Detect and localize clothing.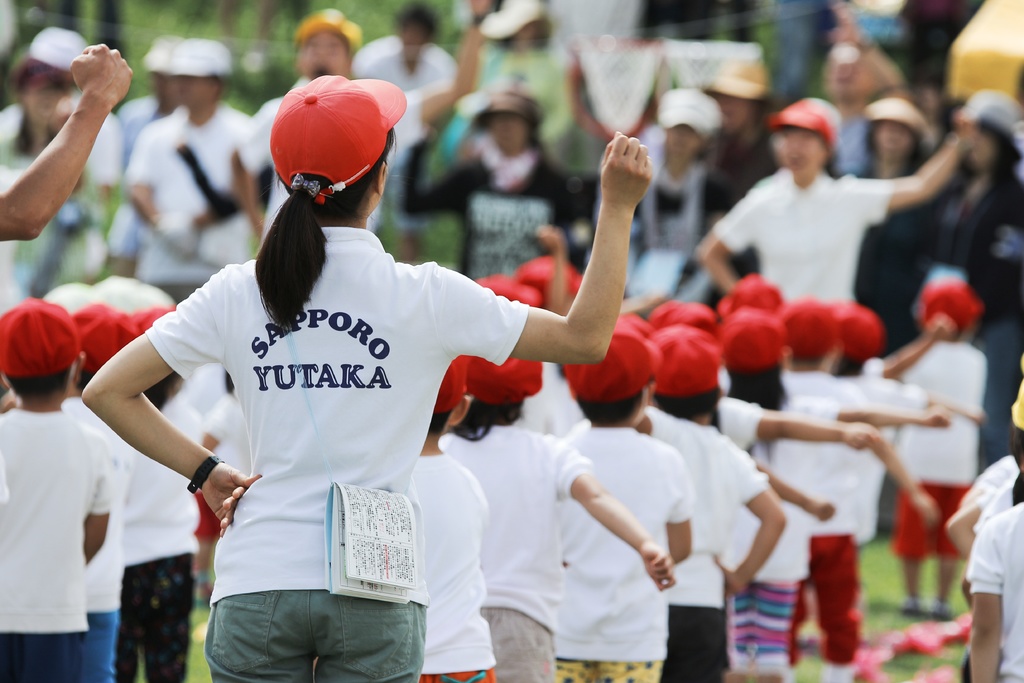
Localized at (left=964, top=465, right=1023, bottom=682).
